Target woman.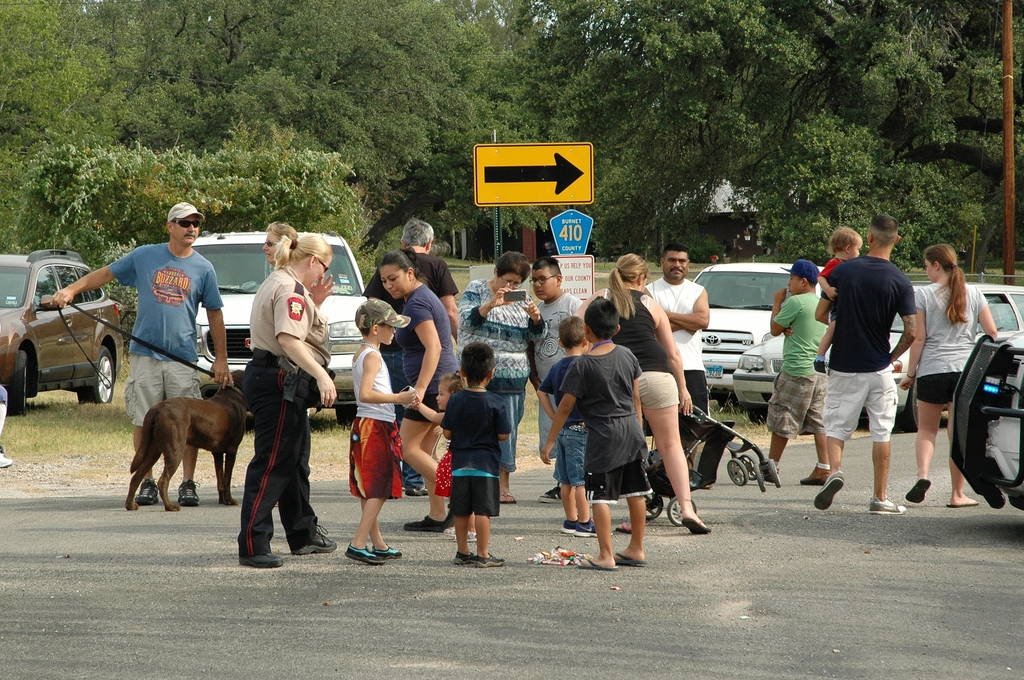
Target region: box=[260, 215, 301, 266].
